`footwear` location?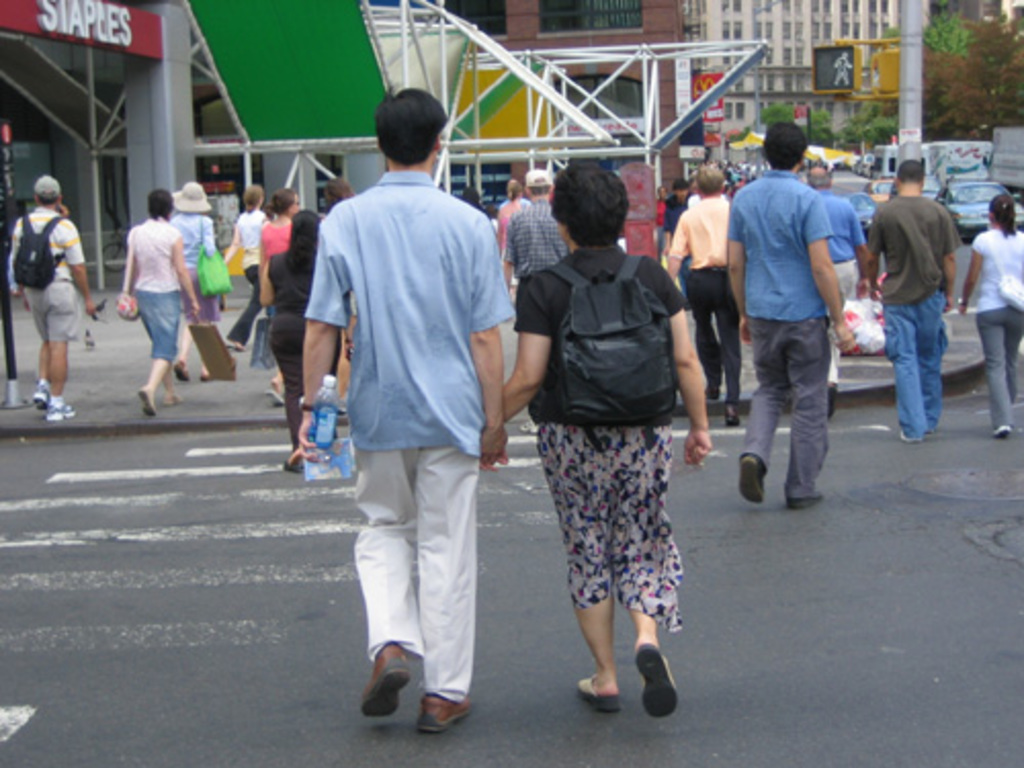
detection(264, 387, 283, 406)
